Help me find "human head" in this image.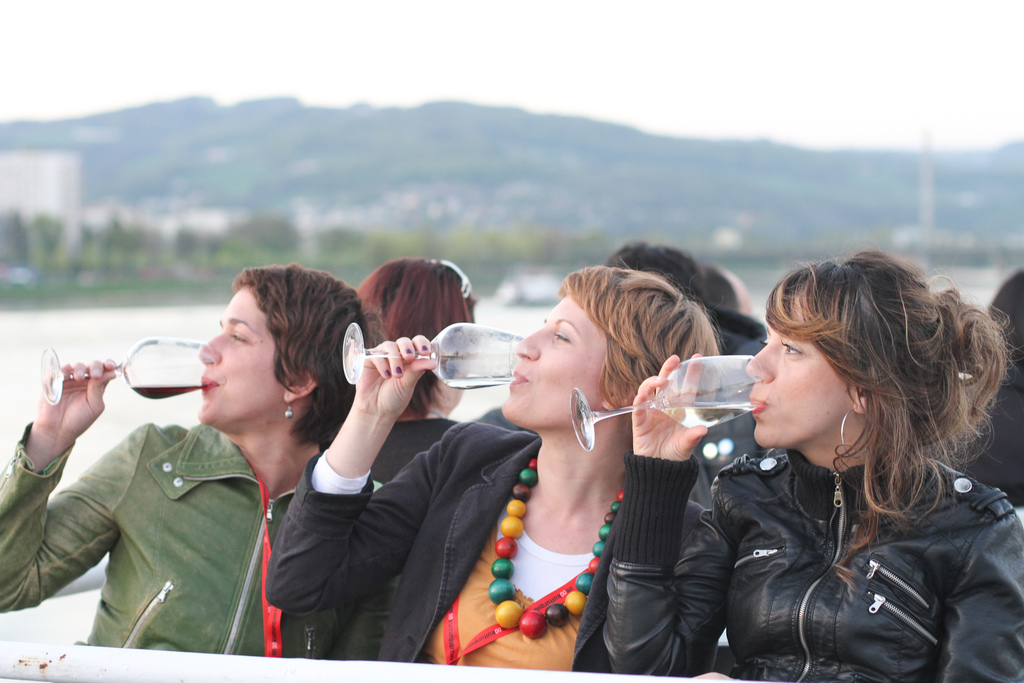
Found it: (198,267,365,433).
